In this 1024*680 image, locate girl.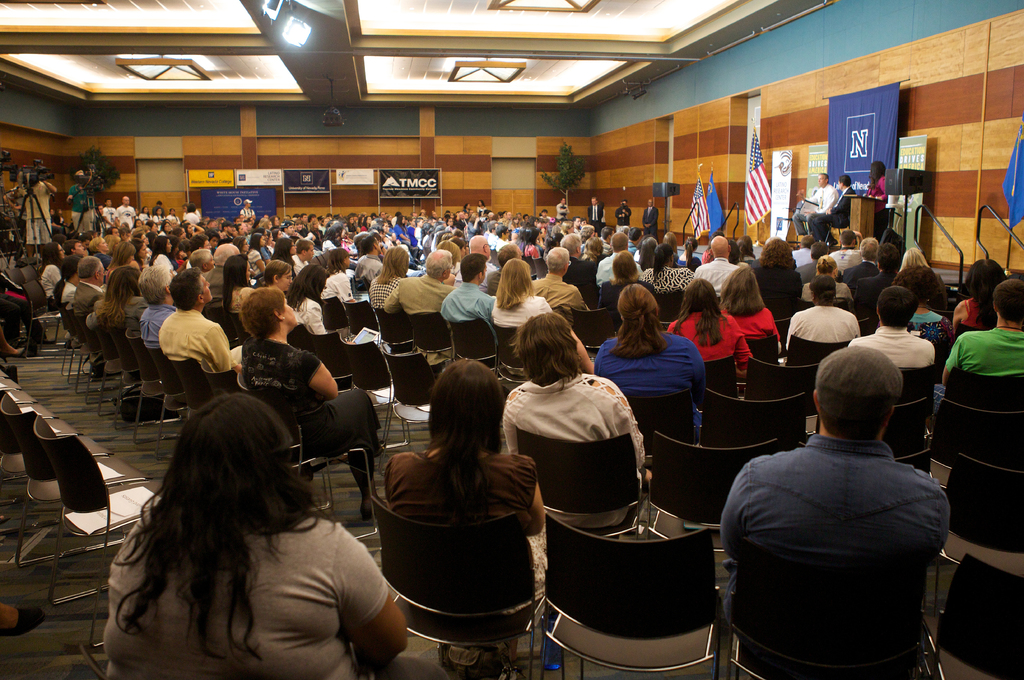
Bounding box: bbox=[900, 246, 948, 302].
